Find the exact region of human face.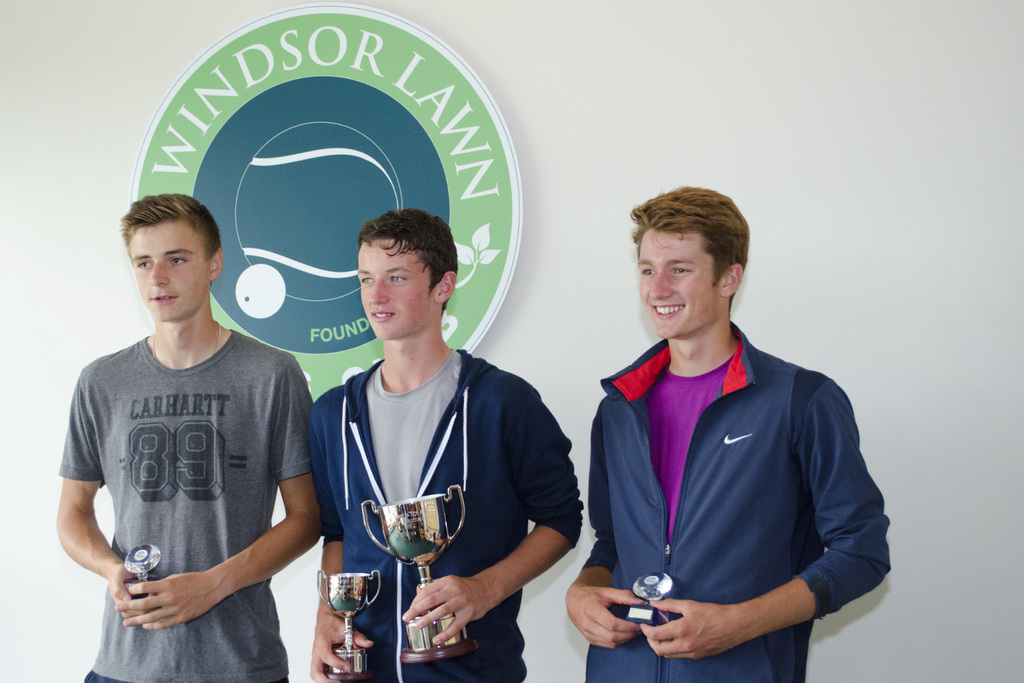
Exact region: locate(637, 231, 717, 343).
